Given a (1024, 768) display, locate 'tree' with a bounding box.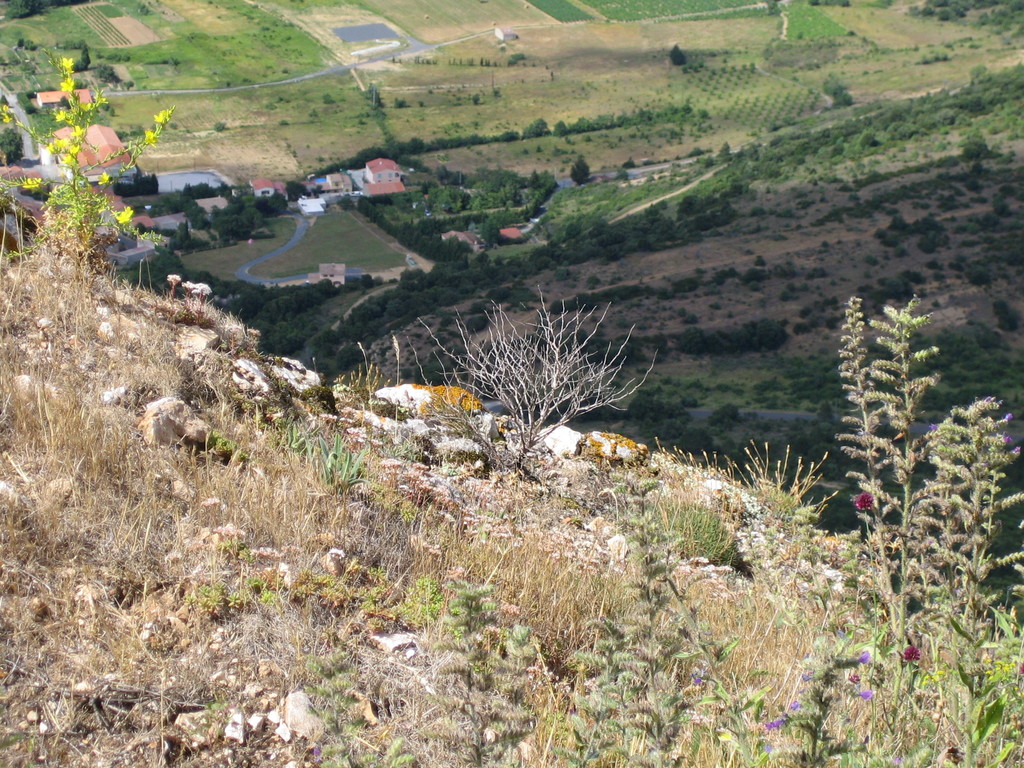
Located: x1=453 y1=287 x2=653 y2=451.
